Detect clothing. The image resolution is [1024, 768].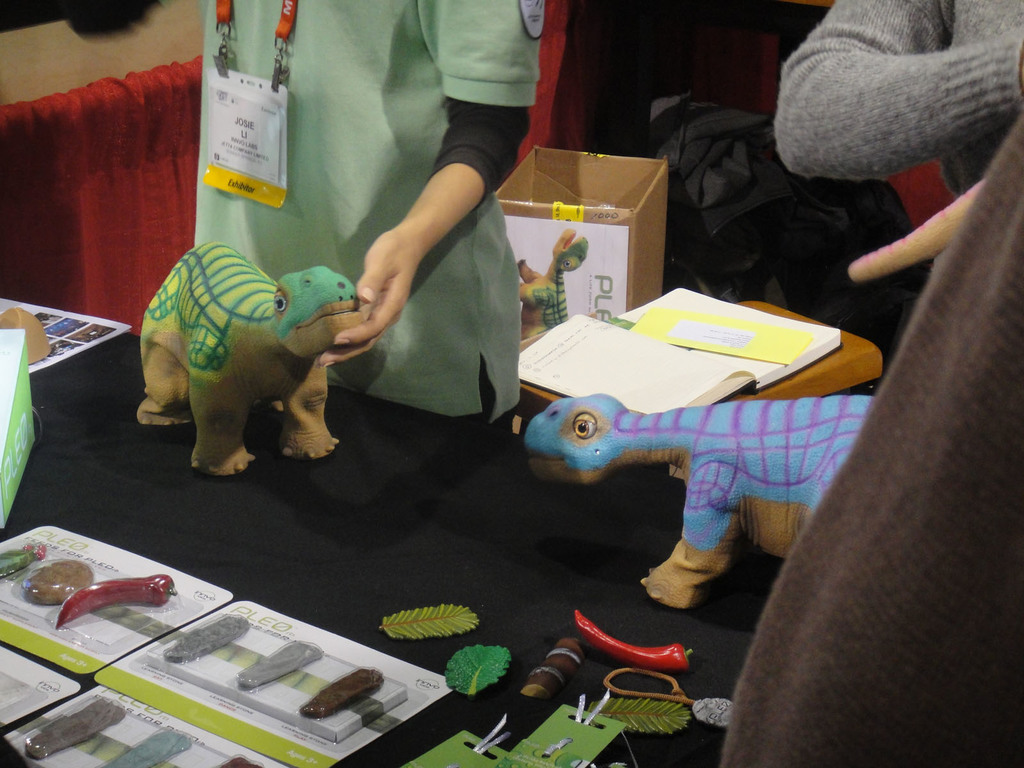
{"x1": 755, "y1": 0, "x2": 1020, "y2": 230}.
